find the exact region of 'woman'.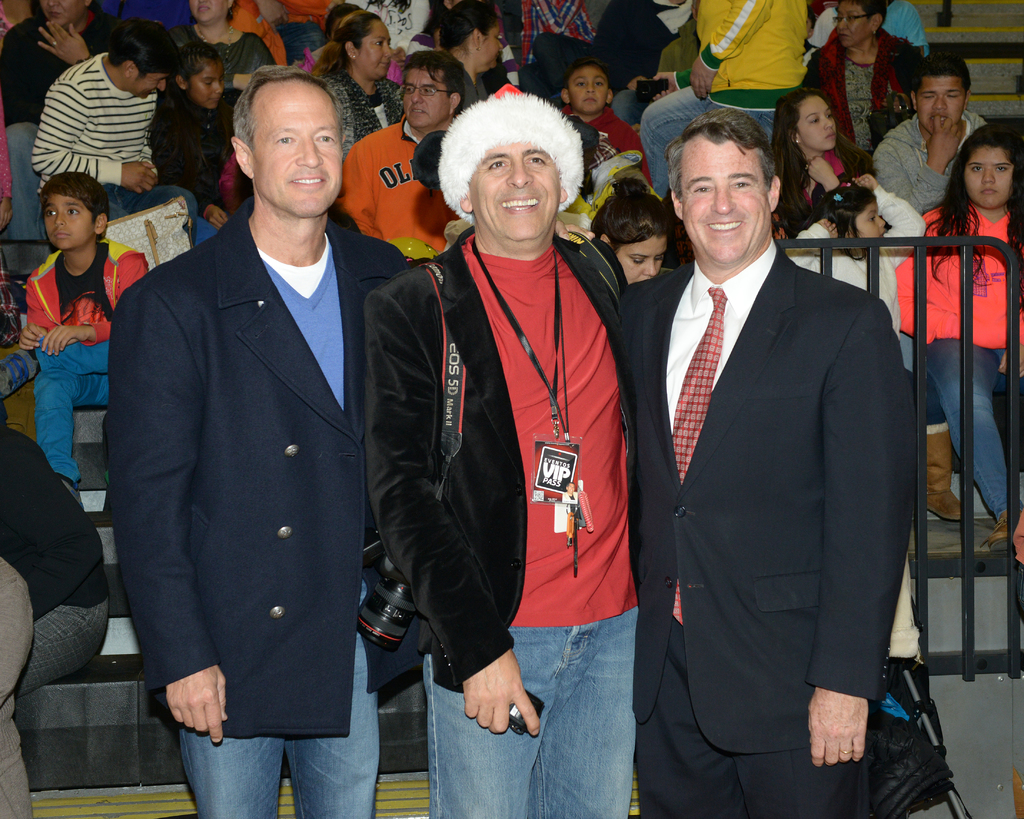
Exact region: BBox(764, 86, 877, 252).
